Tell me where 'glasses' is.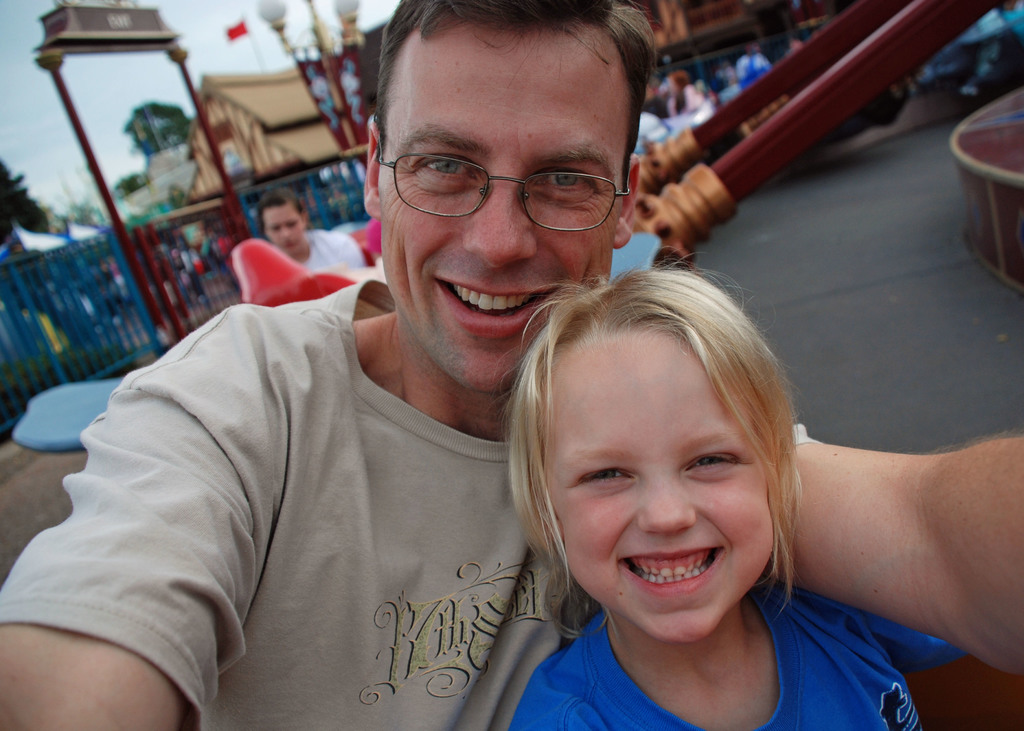
'glasses' is at Rect(375, 140, 630, 238).
